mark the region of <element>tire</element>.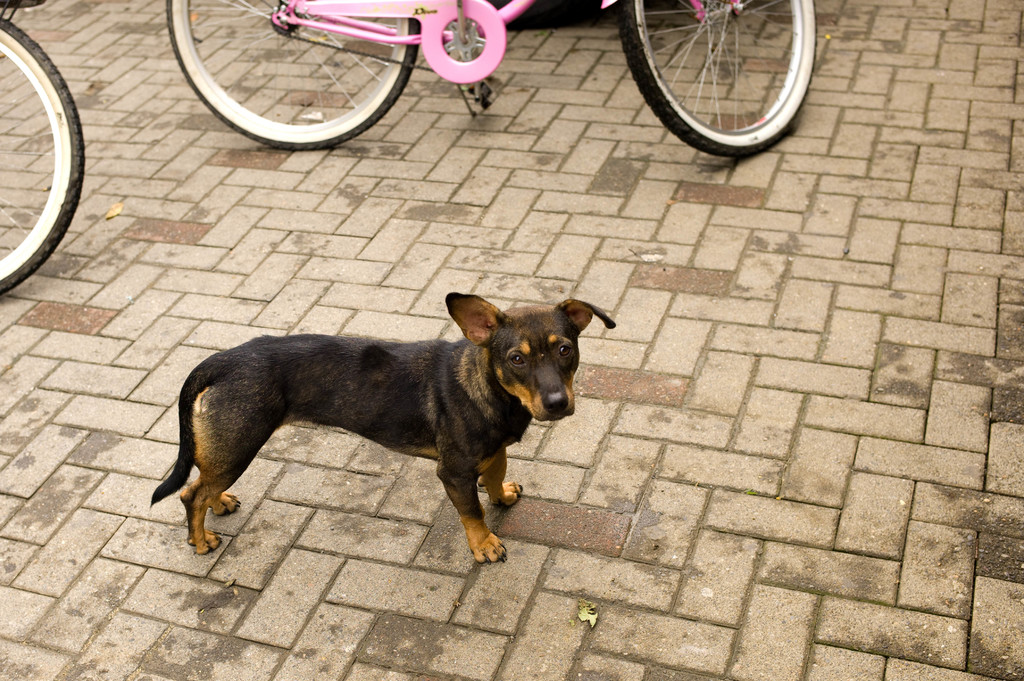
Region: BBox(642, 0, 812, 153).
